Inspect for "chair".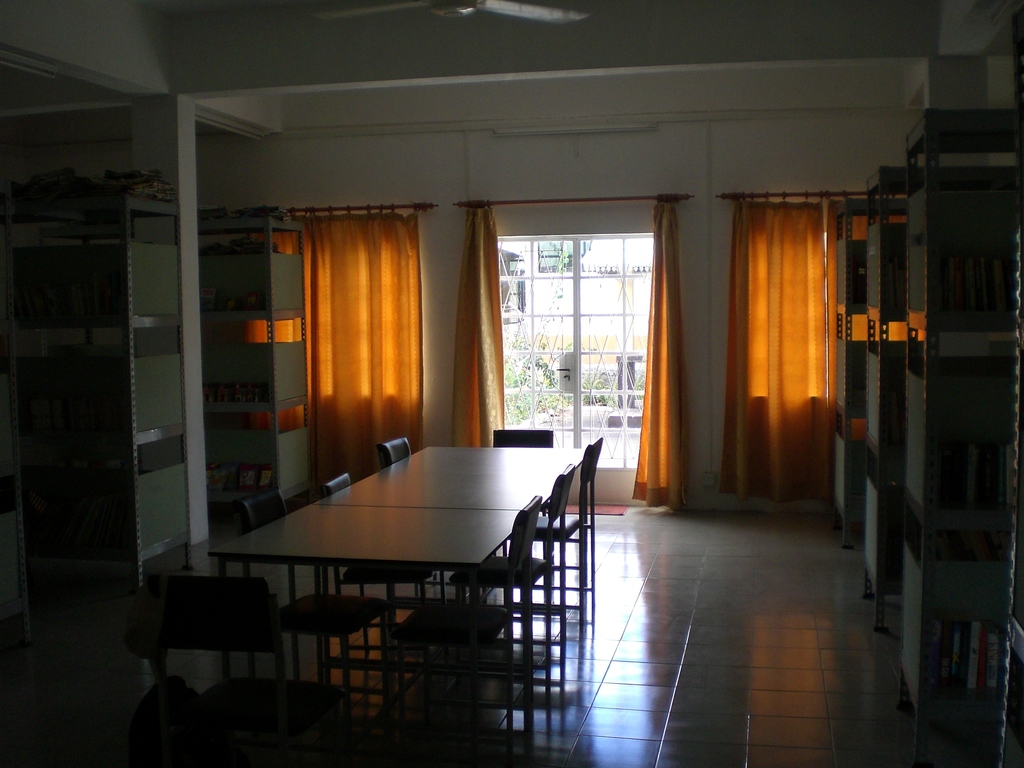
Inspection: [left=133, top=577, right=294, bottom=707].
